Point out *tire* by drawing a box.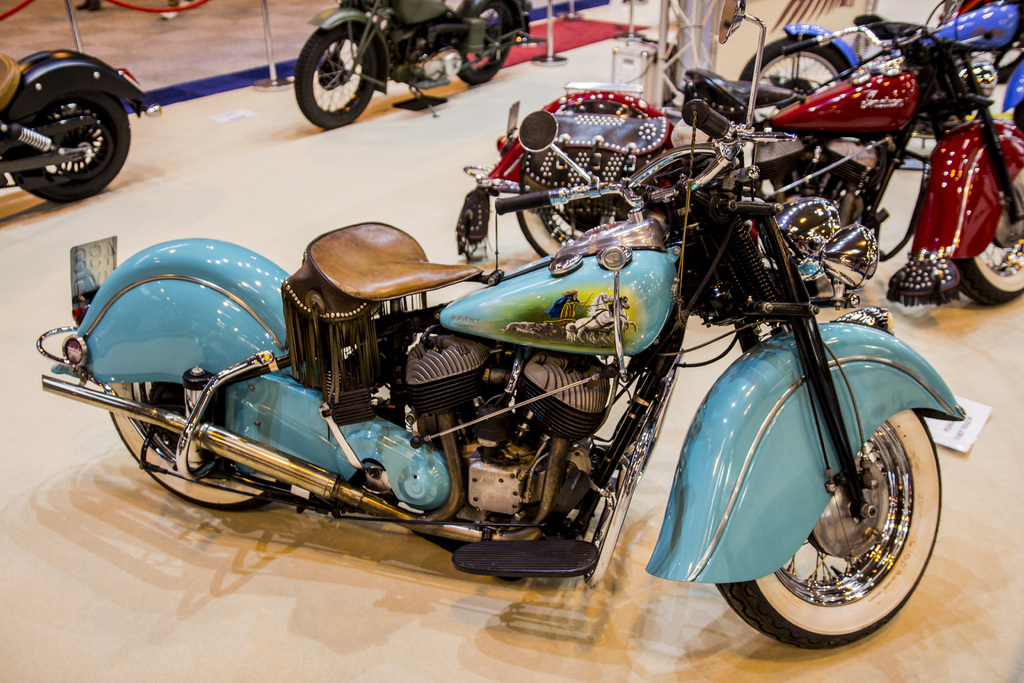
bbox(94, 292, 325, 513).
